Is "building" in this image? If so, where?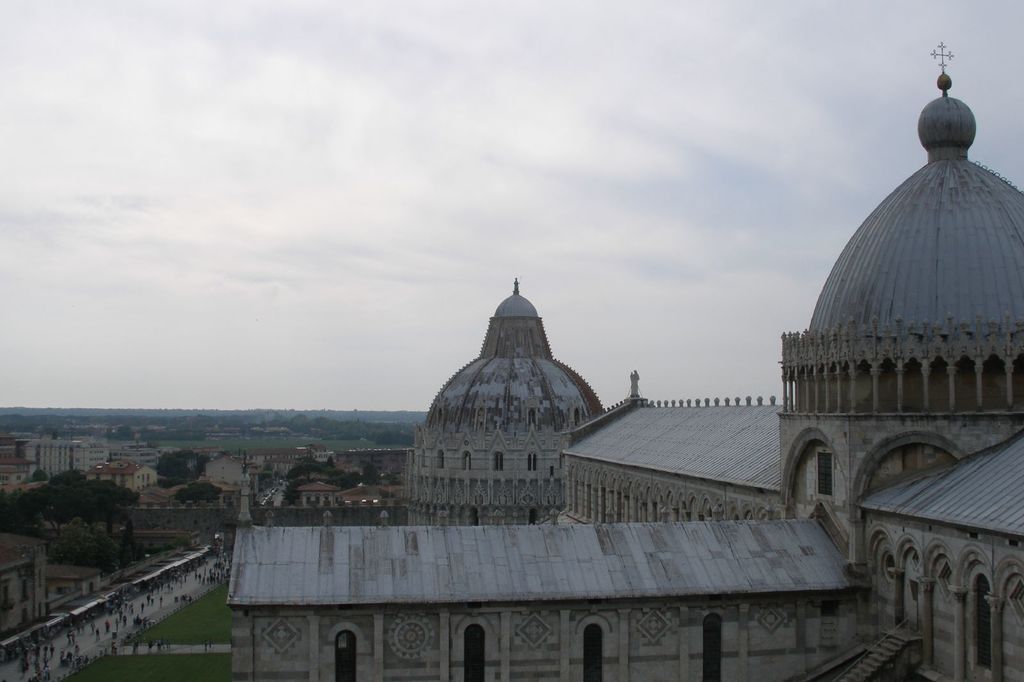
Yes, at bbox(115, 441, 177, 467).
